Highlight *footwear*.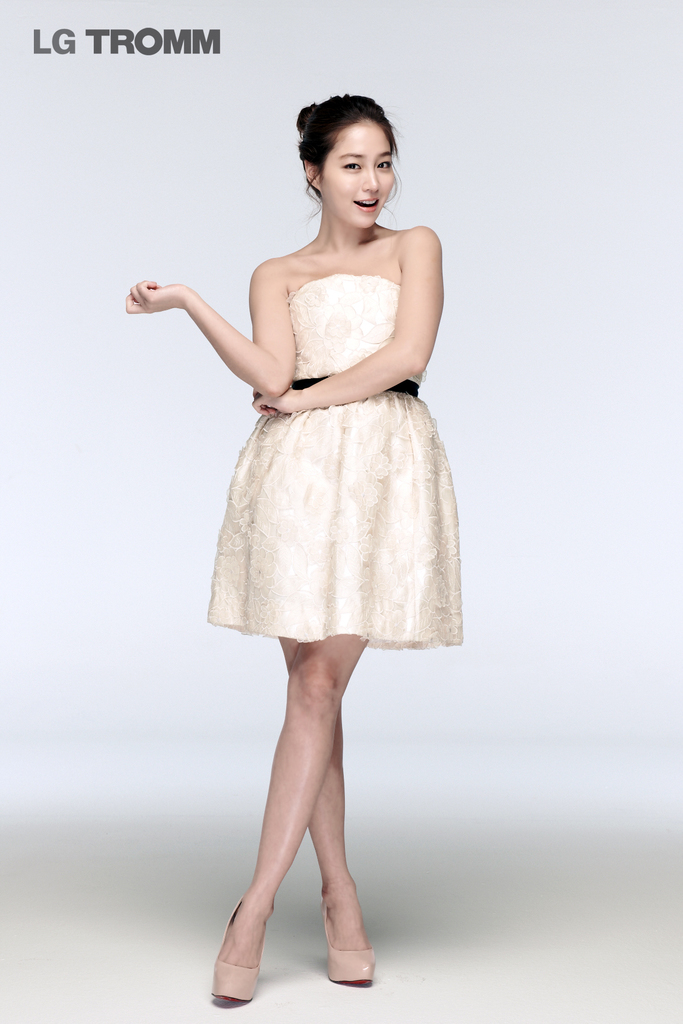
Highlighted region: <region>209, 891, 262, 994</region>.
